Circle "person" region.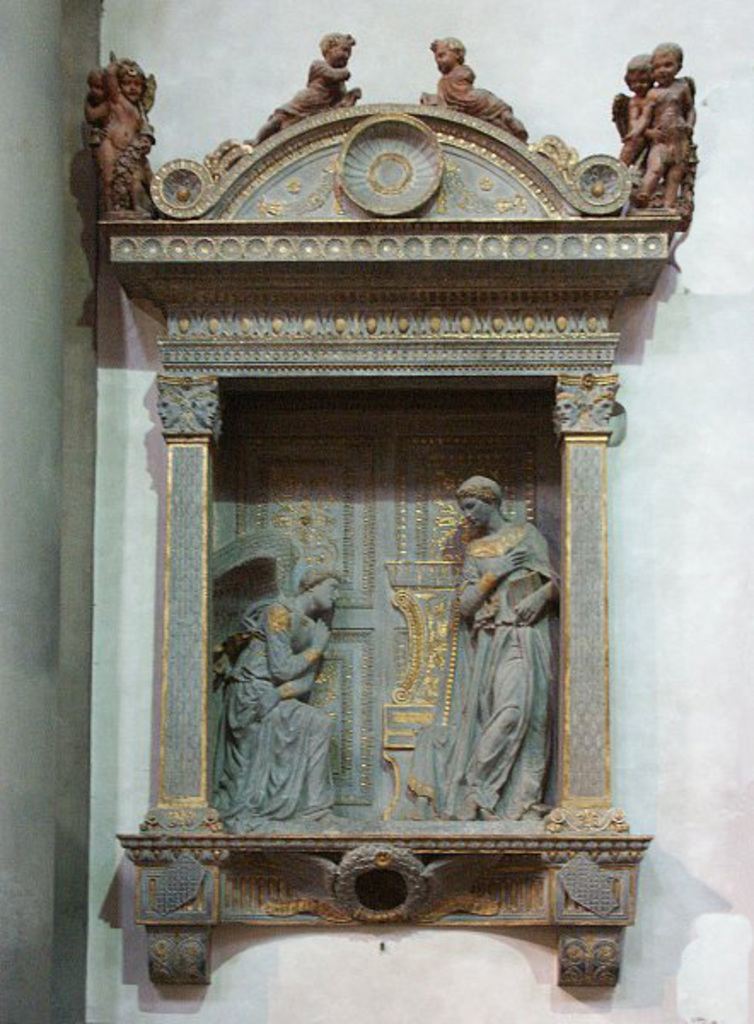
Region: <region>217, 558, 350, 814</region>.
